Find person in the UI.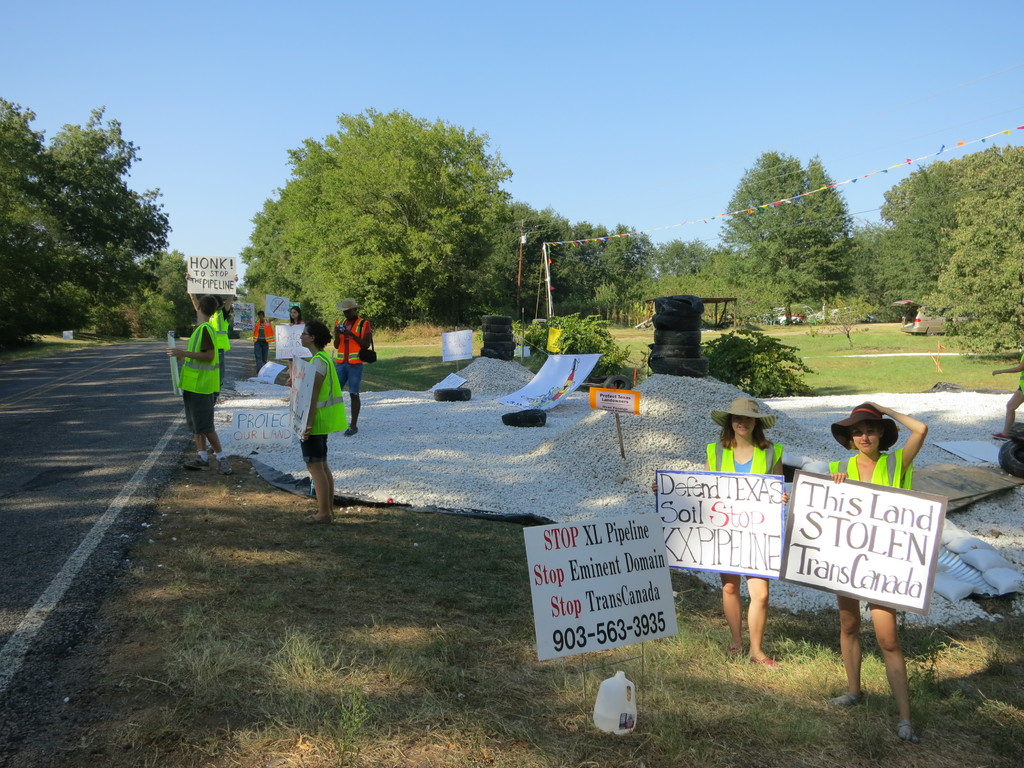
UI element at l=280, t=307, r=312, b=388.
